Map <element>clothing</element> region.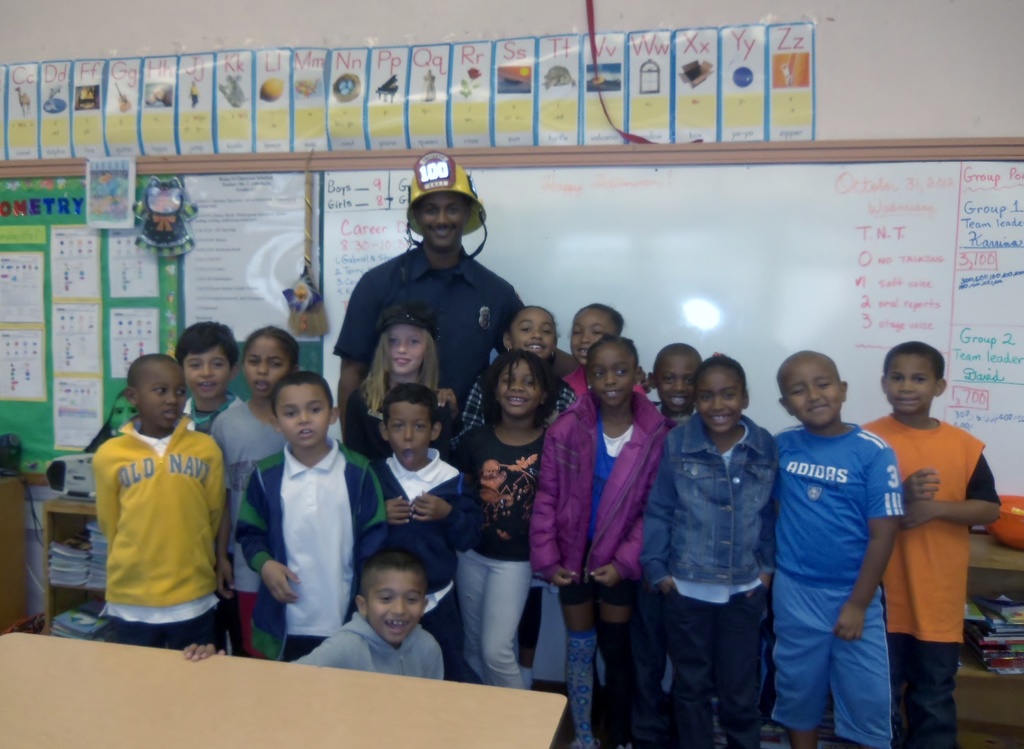
Mapped to box(229, 395, 292, 673).
